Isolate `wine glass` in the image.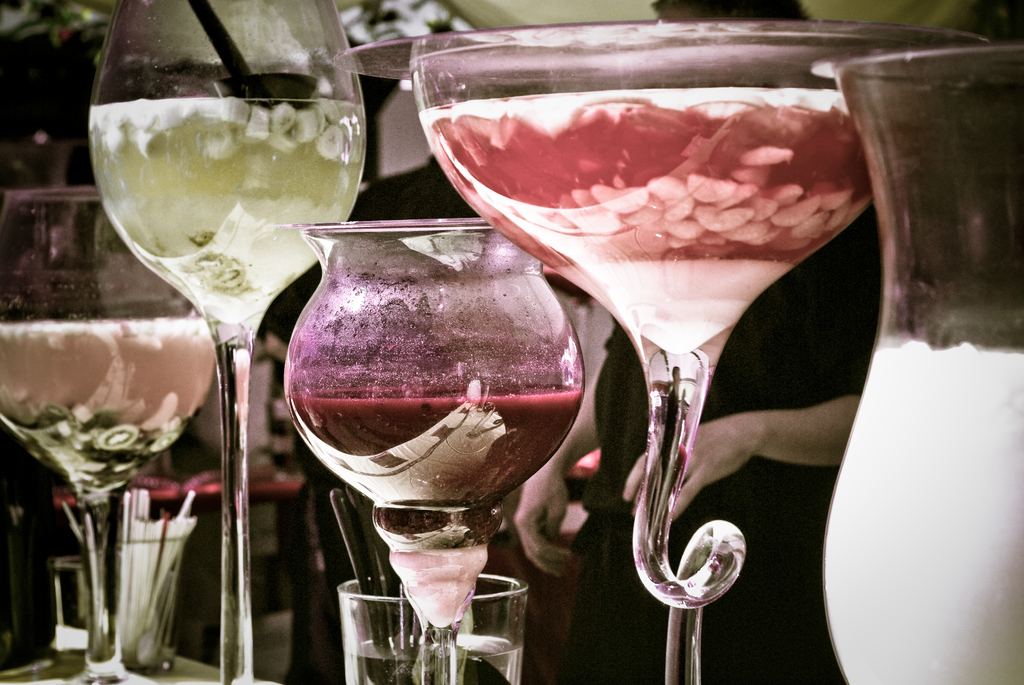
Isolated region: {"left": 88, "top": 0, "right": 364, "bottom": 684}.
